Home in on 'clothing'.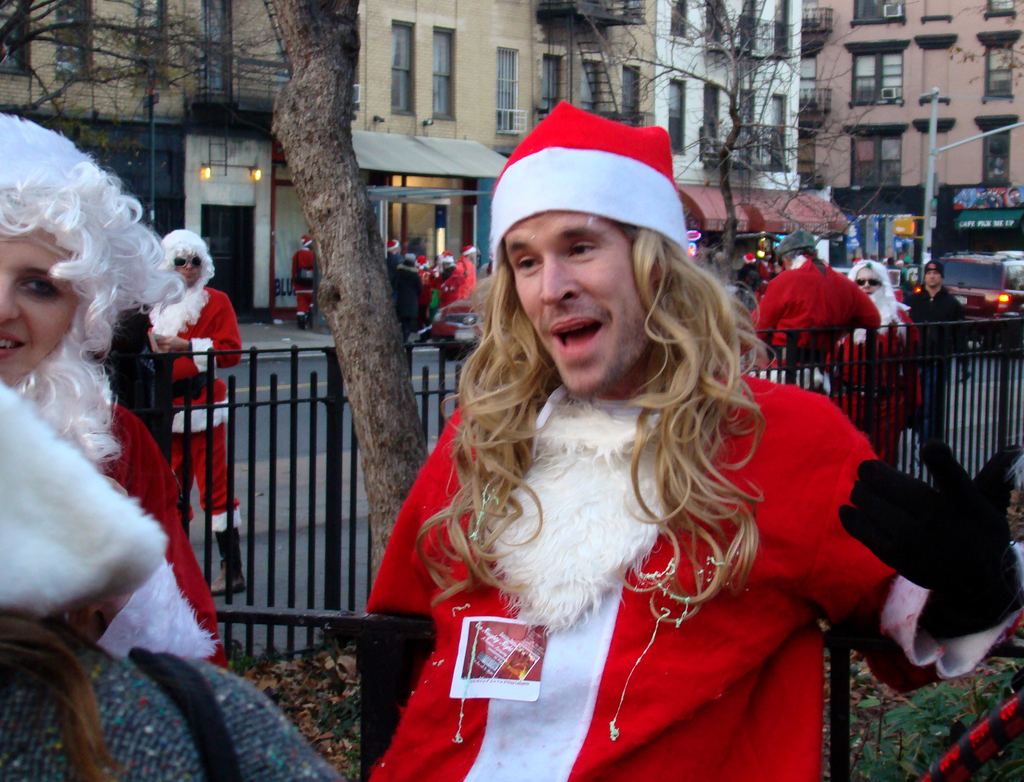
Homed in at Rect(346, 84, 1023, 781).
